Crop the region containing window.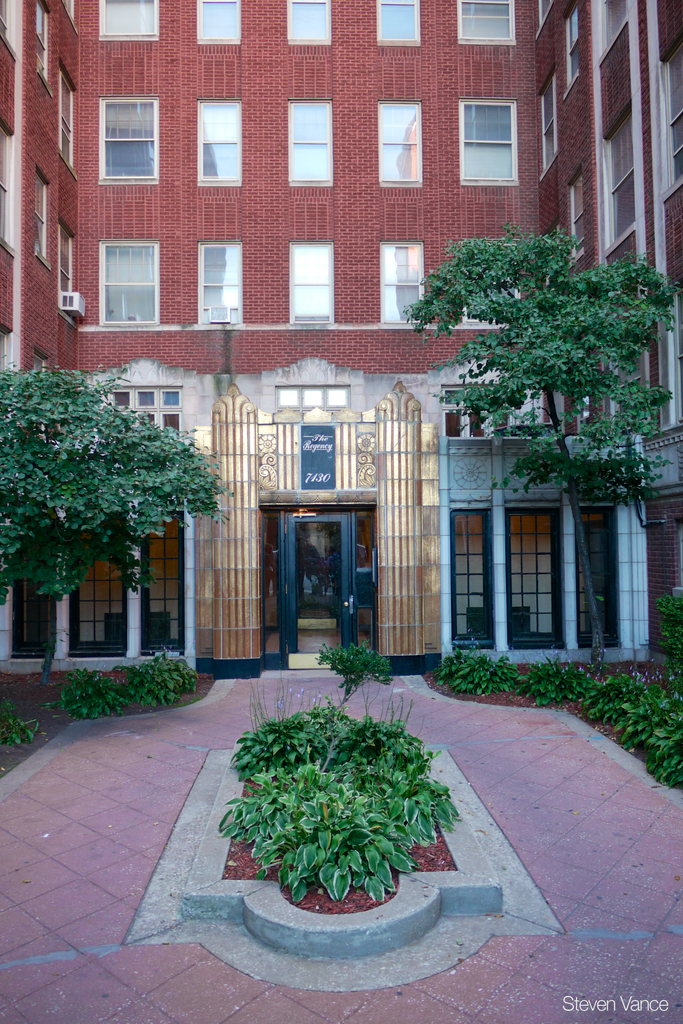
Crop region: 33:166:54:268.
